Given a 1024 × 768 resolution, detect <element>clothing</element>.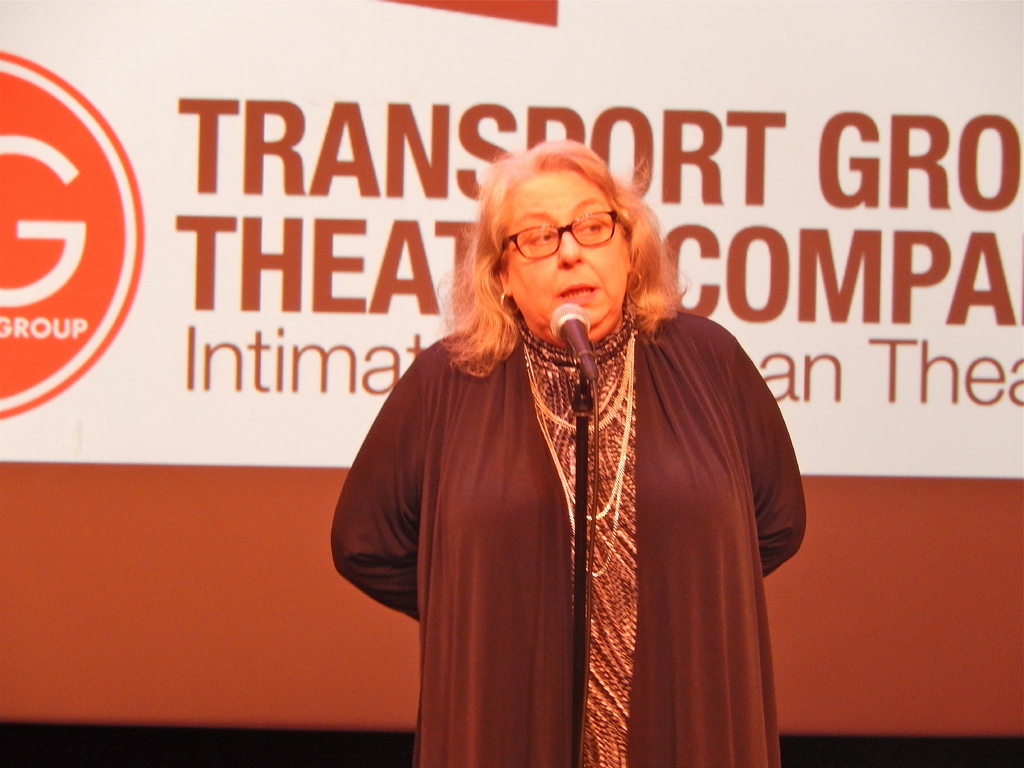
342,250,816,756.
